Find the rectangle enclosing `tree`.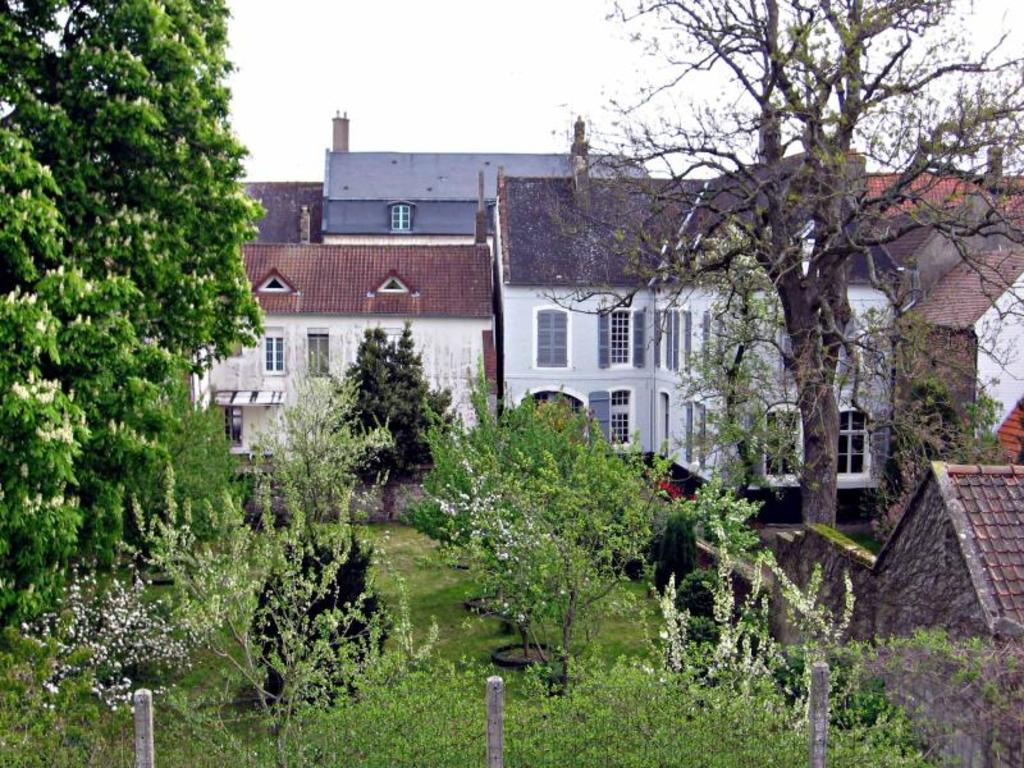
0,0,275,582.
